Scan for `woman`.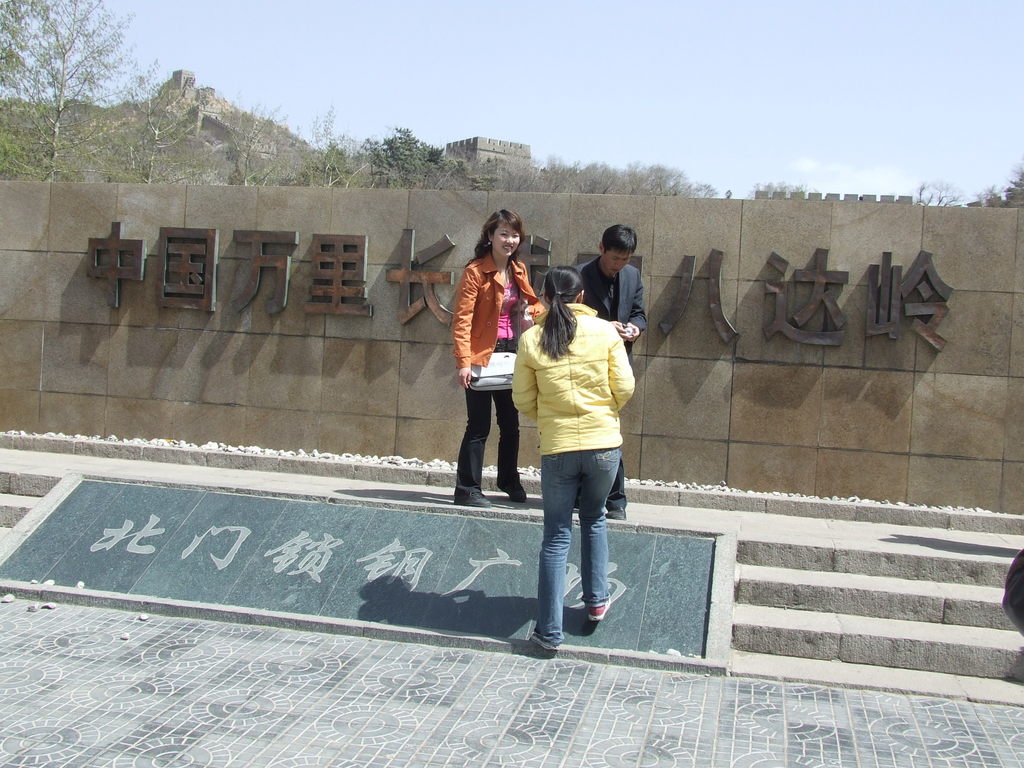
Scan result: [494,260,650,657].
